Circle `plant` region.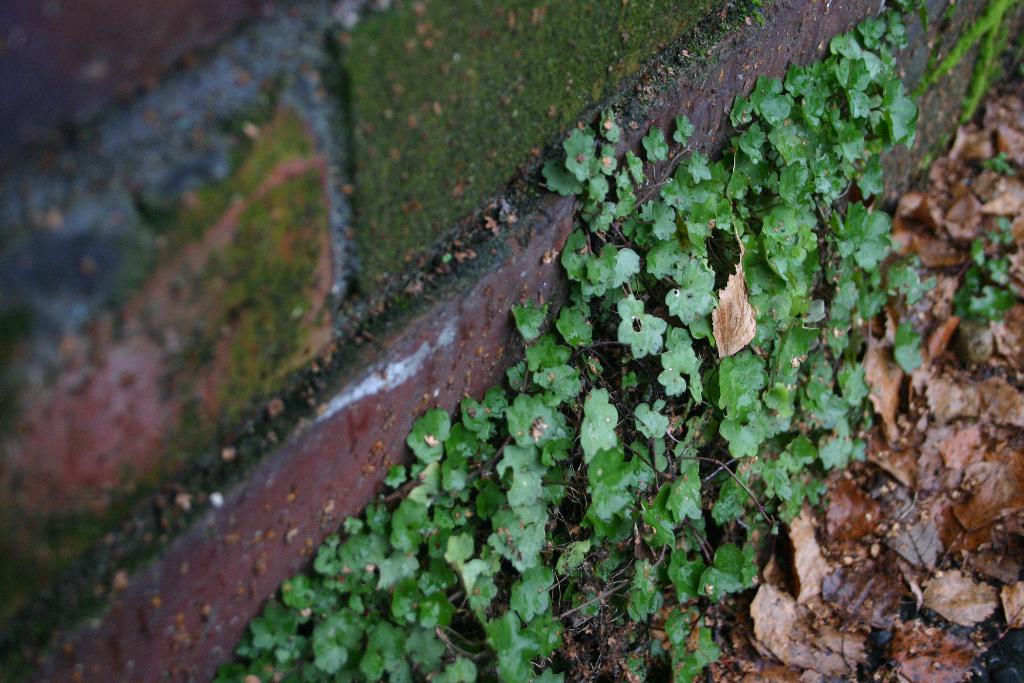
Region: rect(525, 109, 698, 226).
